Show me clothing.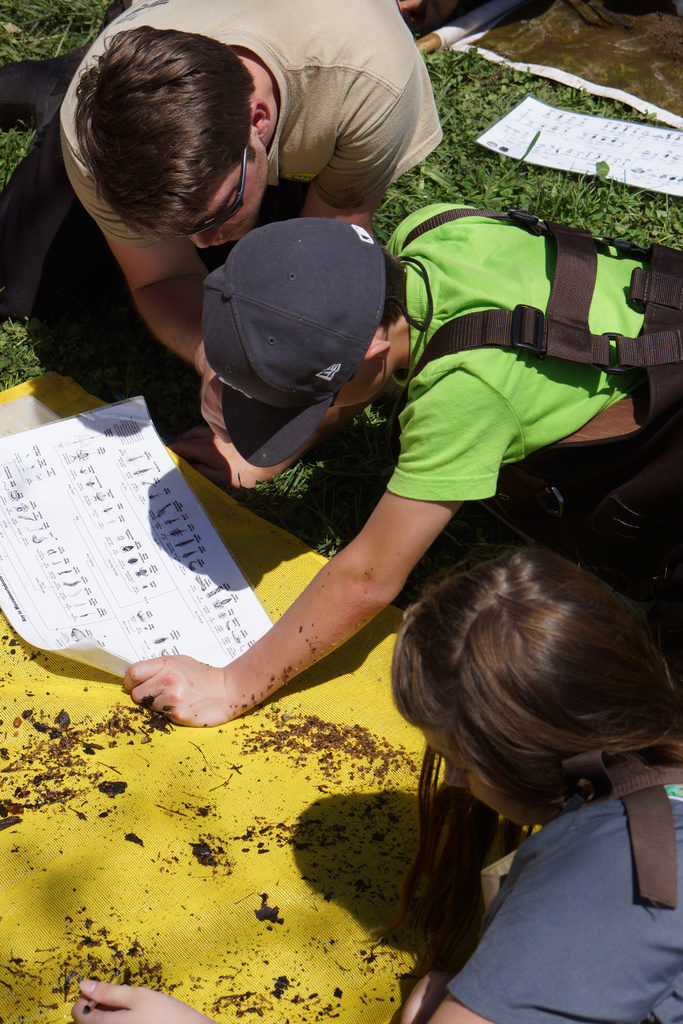
clothing is here: left=440, top=750, right=682, bottom=1023.
